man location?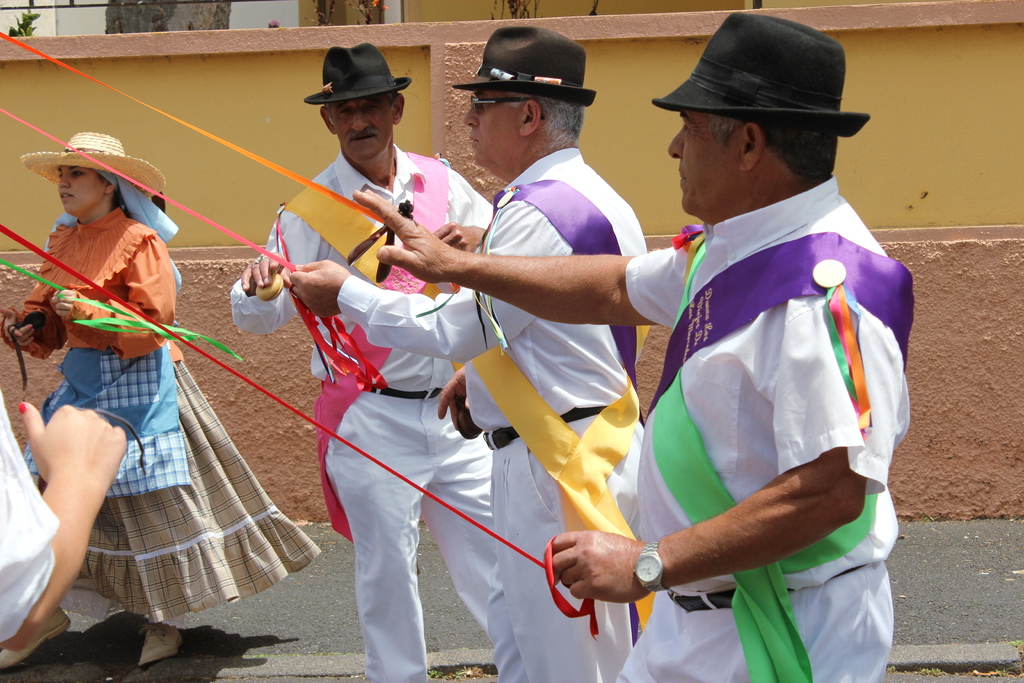
358,6,908,682
